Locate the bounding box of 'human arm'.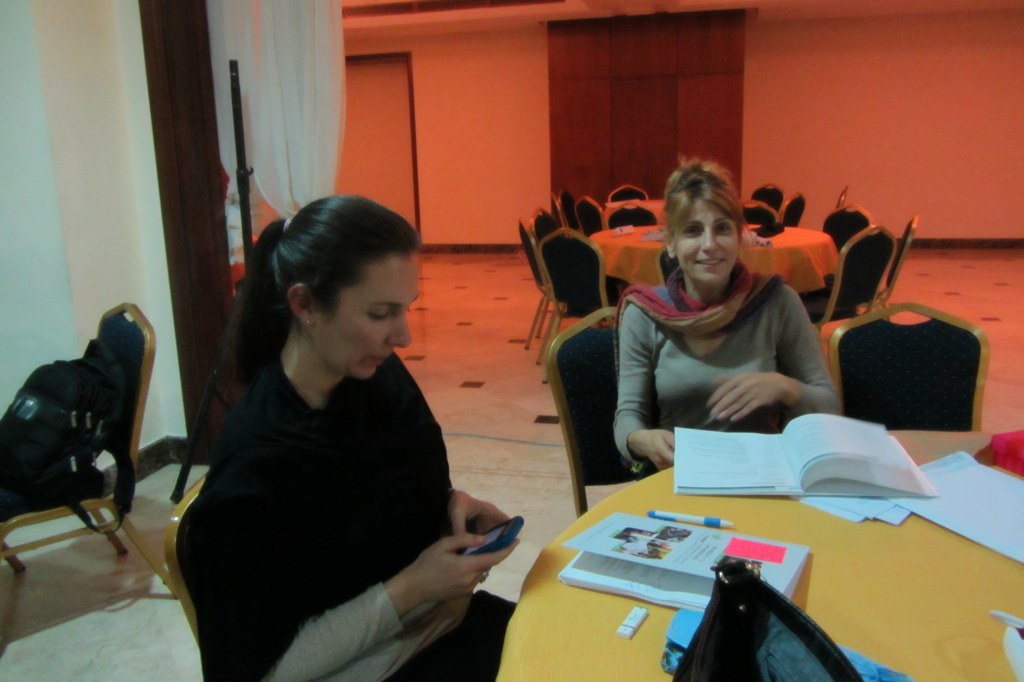
Bounding box: rect(706, 286, 839, 418).
